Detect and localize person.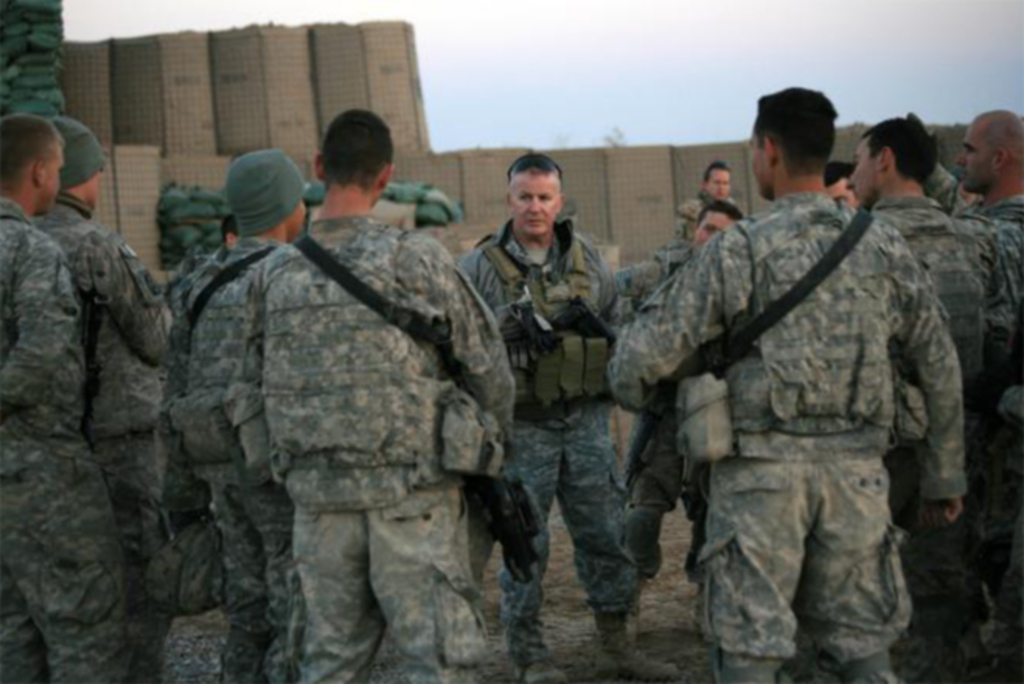
Localized at box=[623, 196, 744, 639].
